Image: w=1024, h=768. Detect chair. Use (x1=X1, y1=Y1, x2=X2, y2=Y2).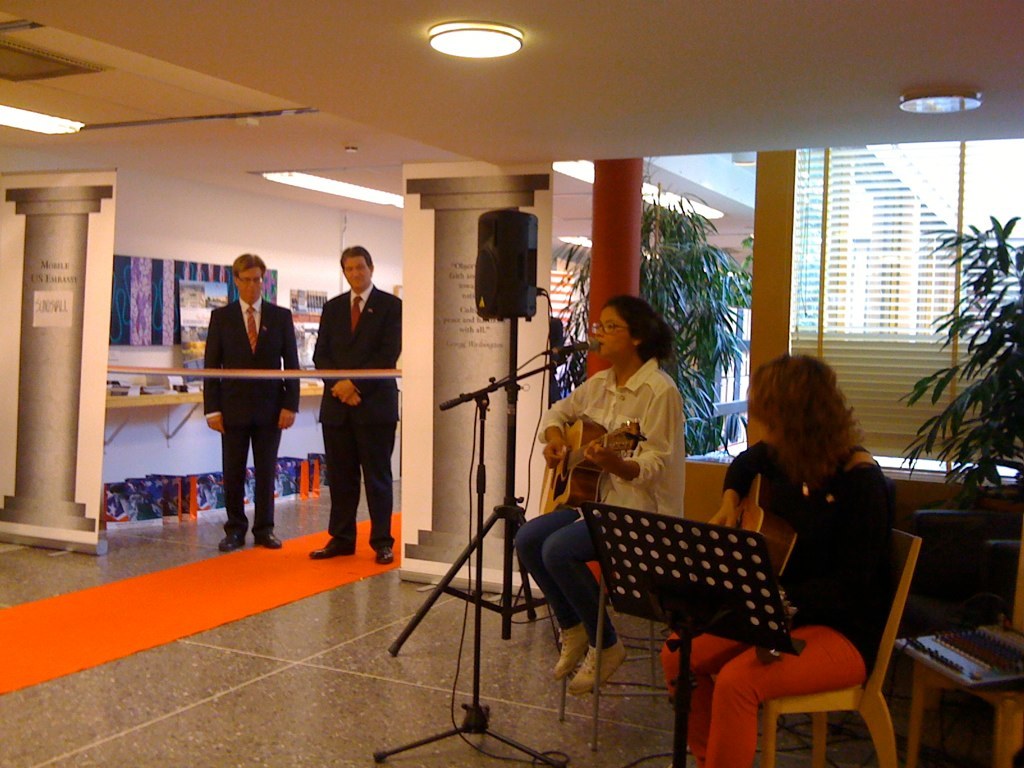
(x1=891, y1=540, x2=1023, y2=767).
